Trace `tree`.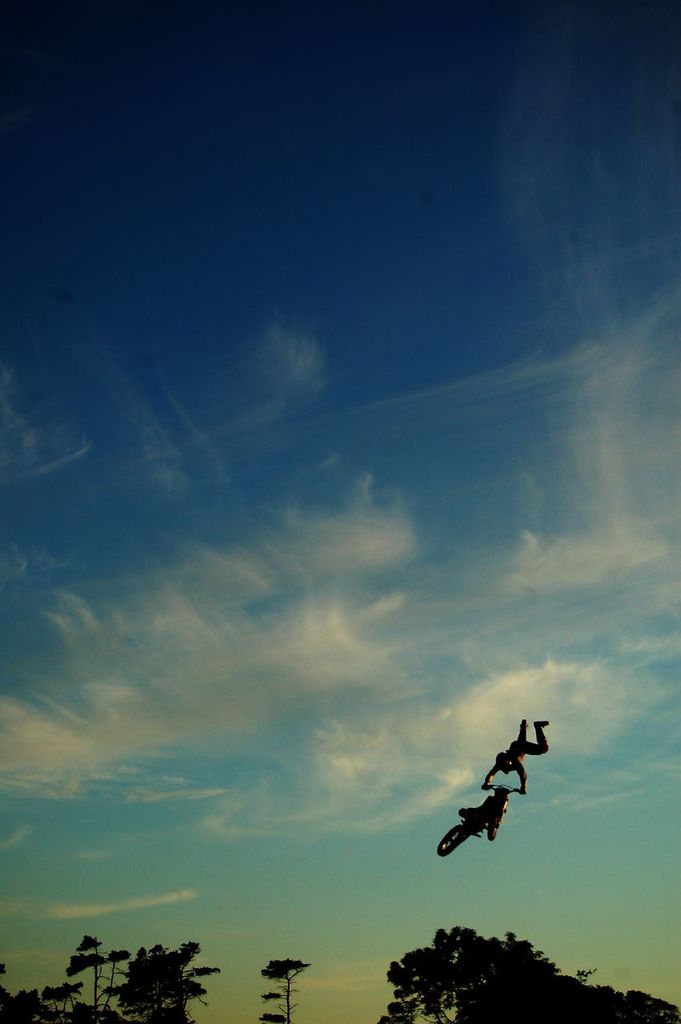
Traced to <box>370,926,680,1023</box>.
